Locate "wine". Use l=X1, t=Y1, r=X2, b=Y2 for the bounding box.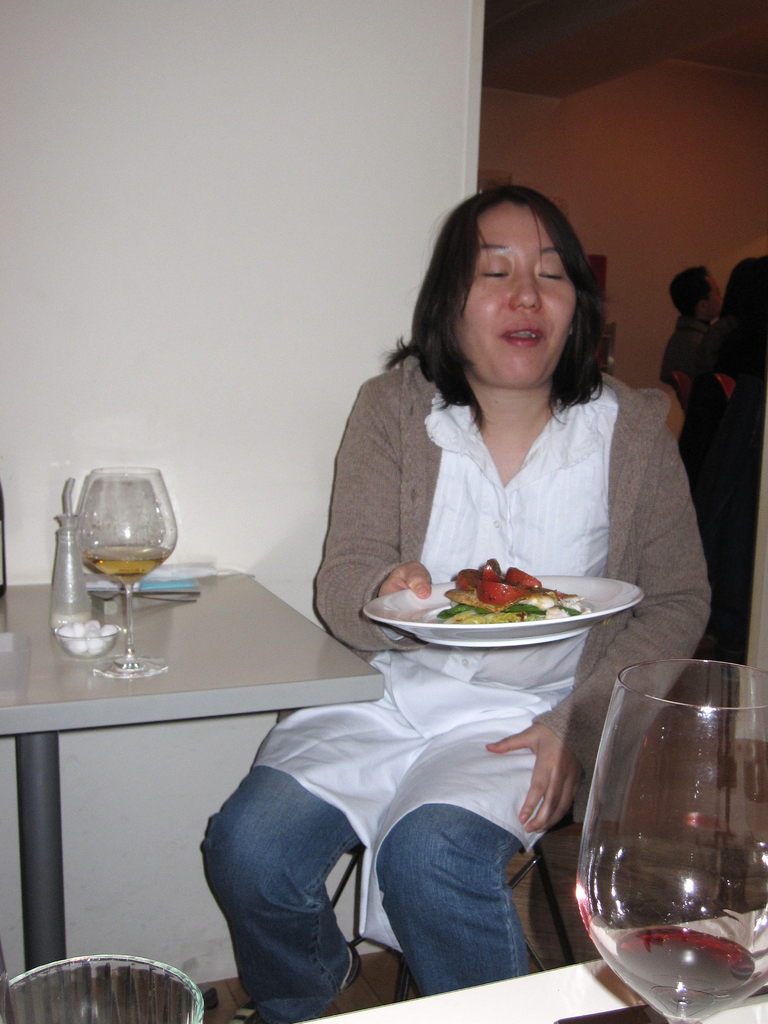
l=86, t=541, r=168, b=588.
